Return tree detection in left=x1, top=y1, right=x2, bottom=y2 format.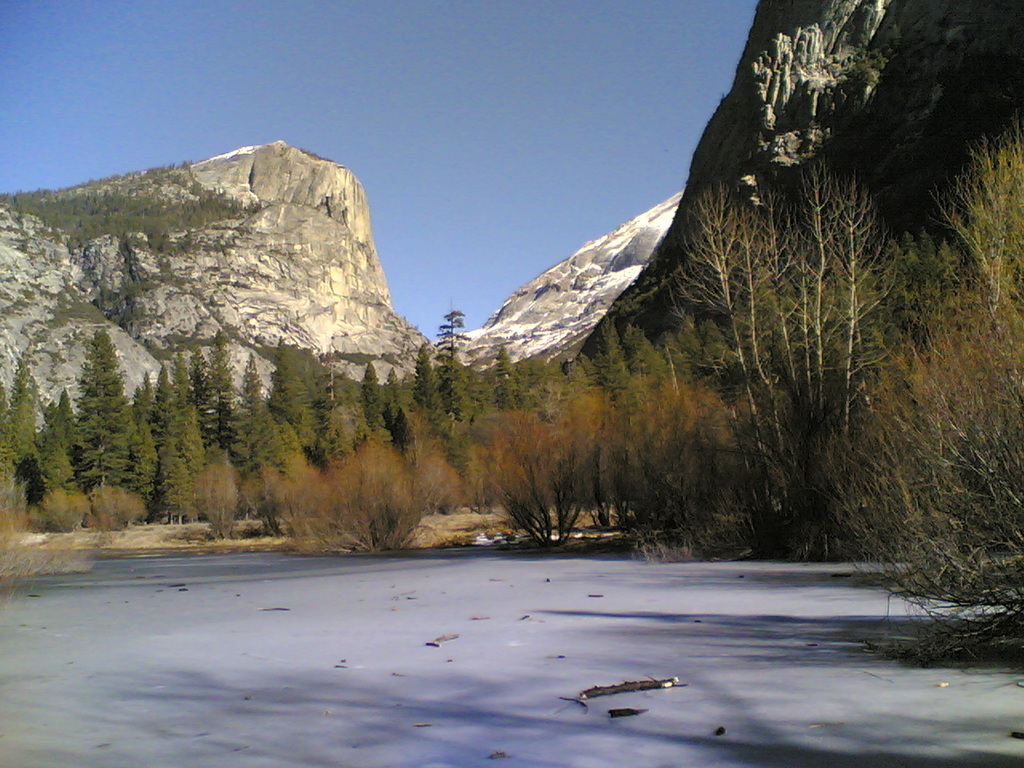
left=34, top=396, right=77, bottom=522.
